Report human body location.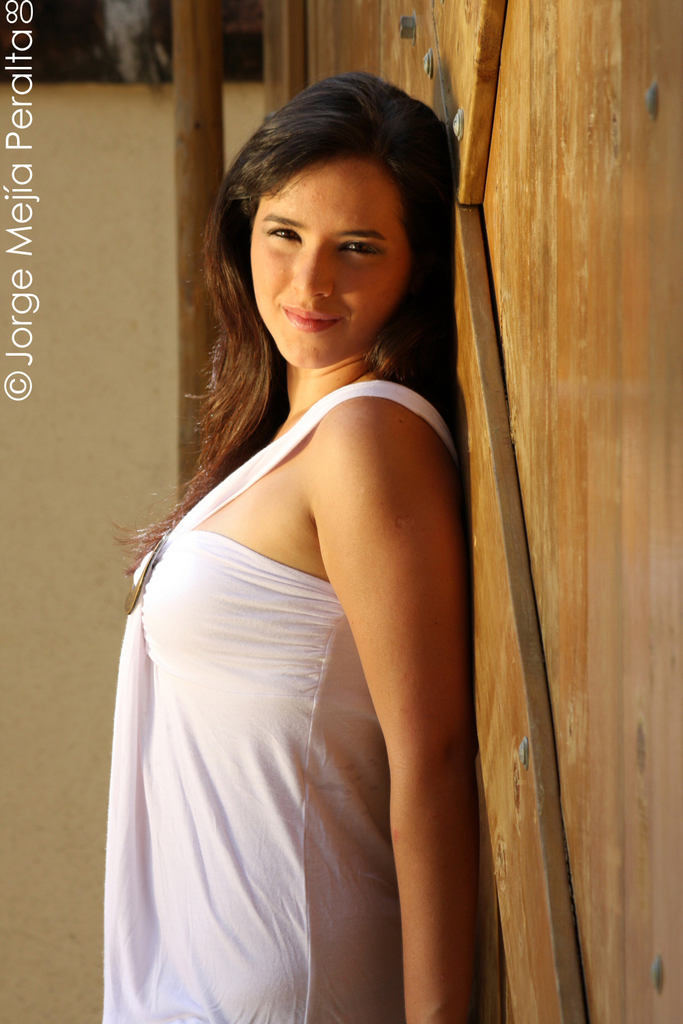
Report: (x1=98, y1=100, x2=486, y2=1023).
